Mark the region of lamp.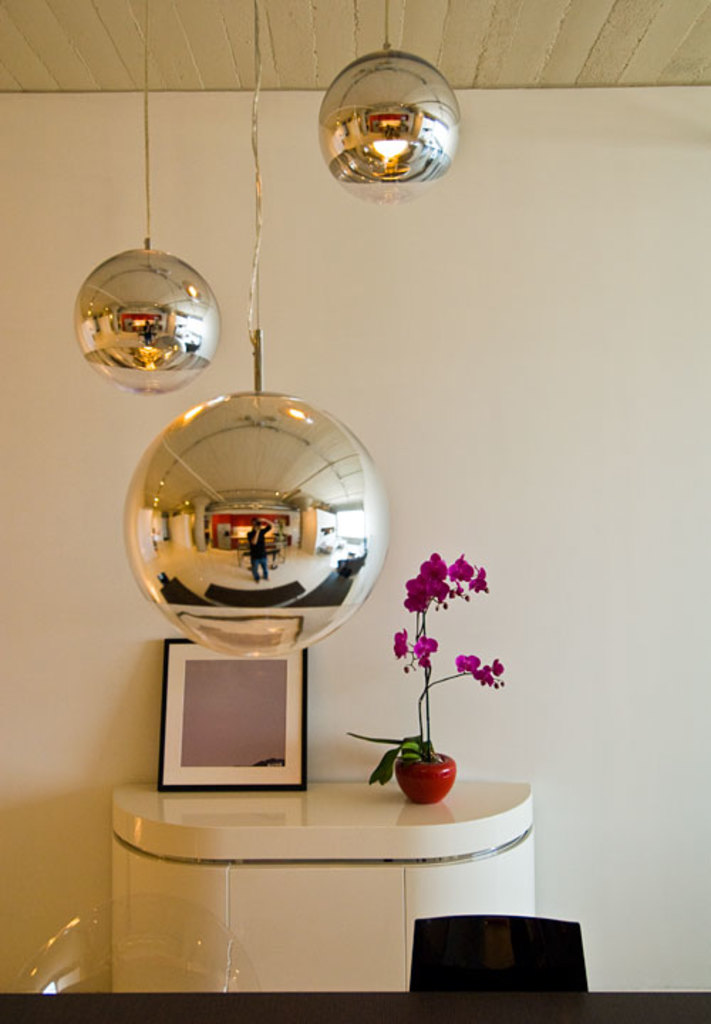
Region: box=[316, 0, 459, 209].
